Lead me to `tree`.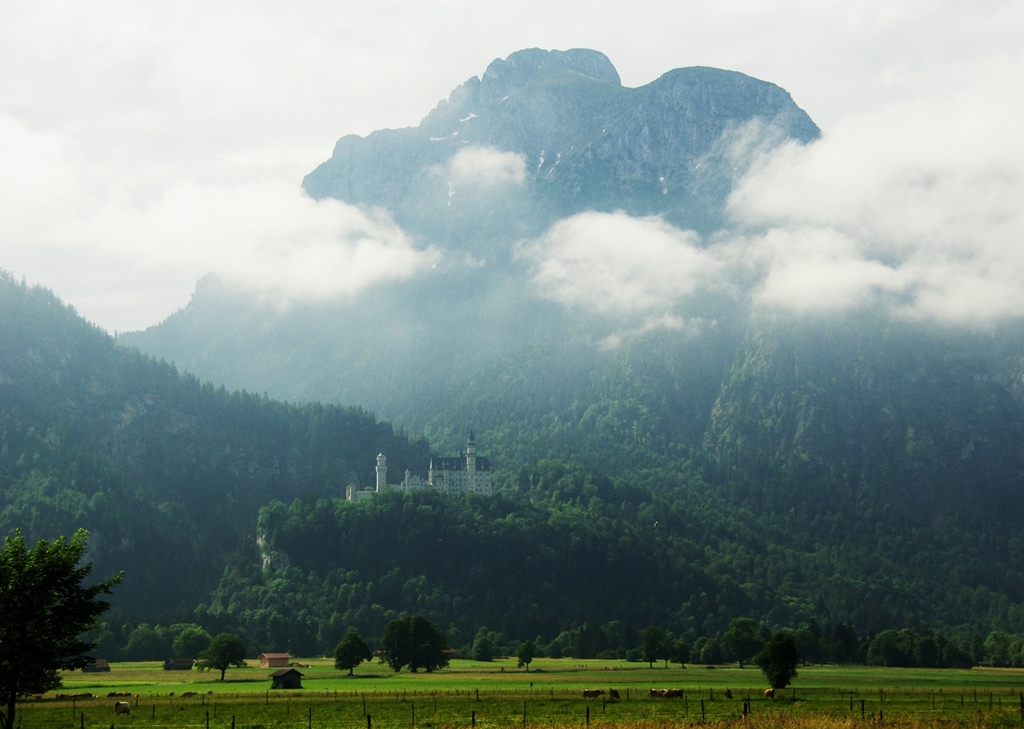
Lead to Rect(338, 628, 371, 678).
